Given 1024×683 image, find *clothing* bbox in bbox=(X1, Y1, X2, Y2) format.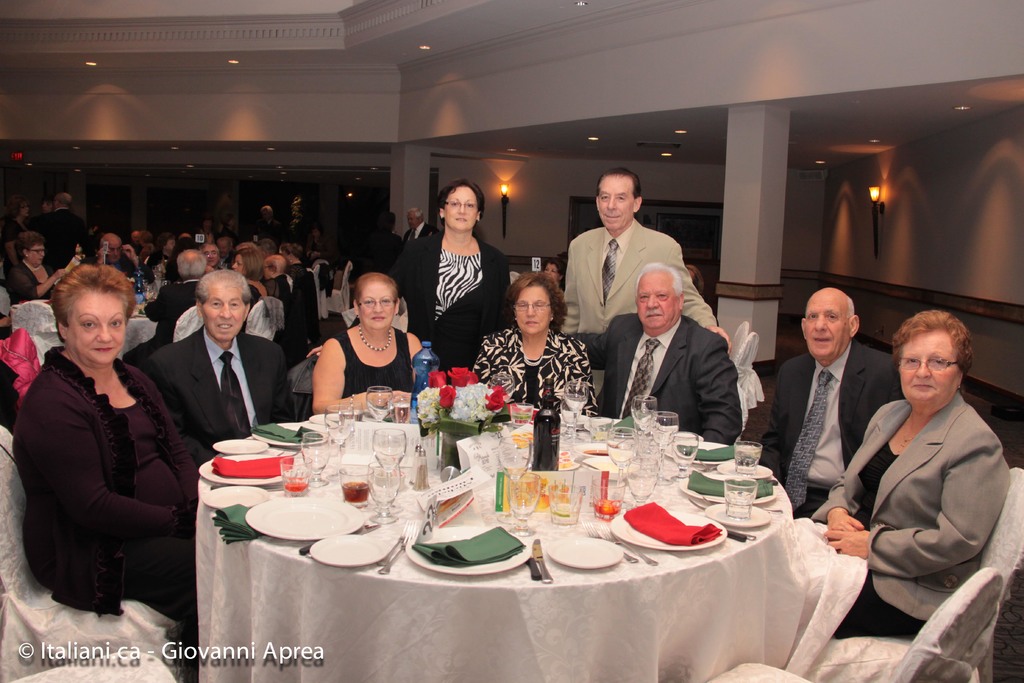
bbox=(564, 217, 715, 335).
